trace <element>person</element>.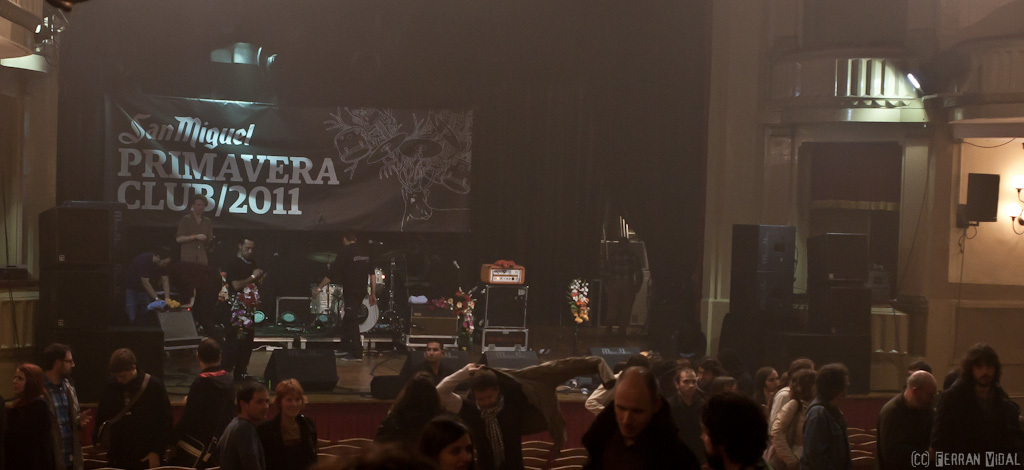
Traced to crop(312, 228, 396, 360).
